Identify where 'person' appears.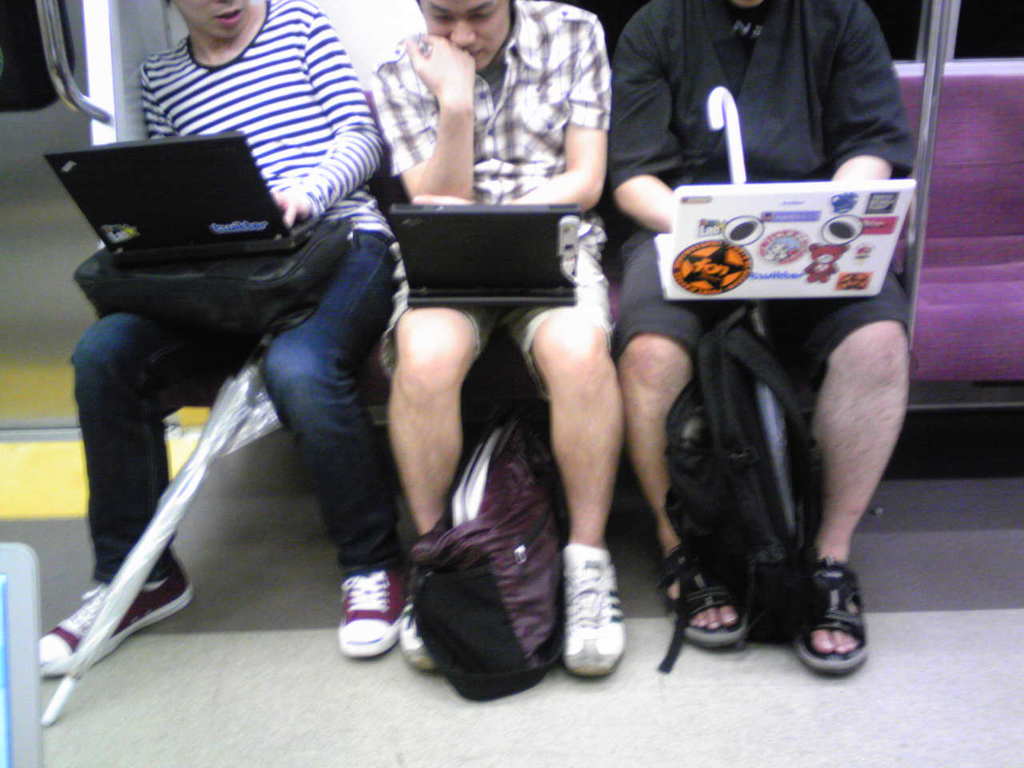
Appears at [610,0,914,676].
